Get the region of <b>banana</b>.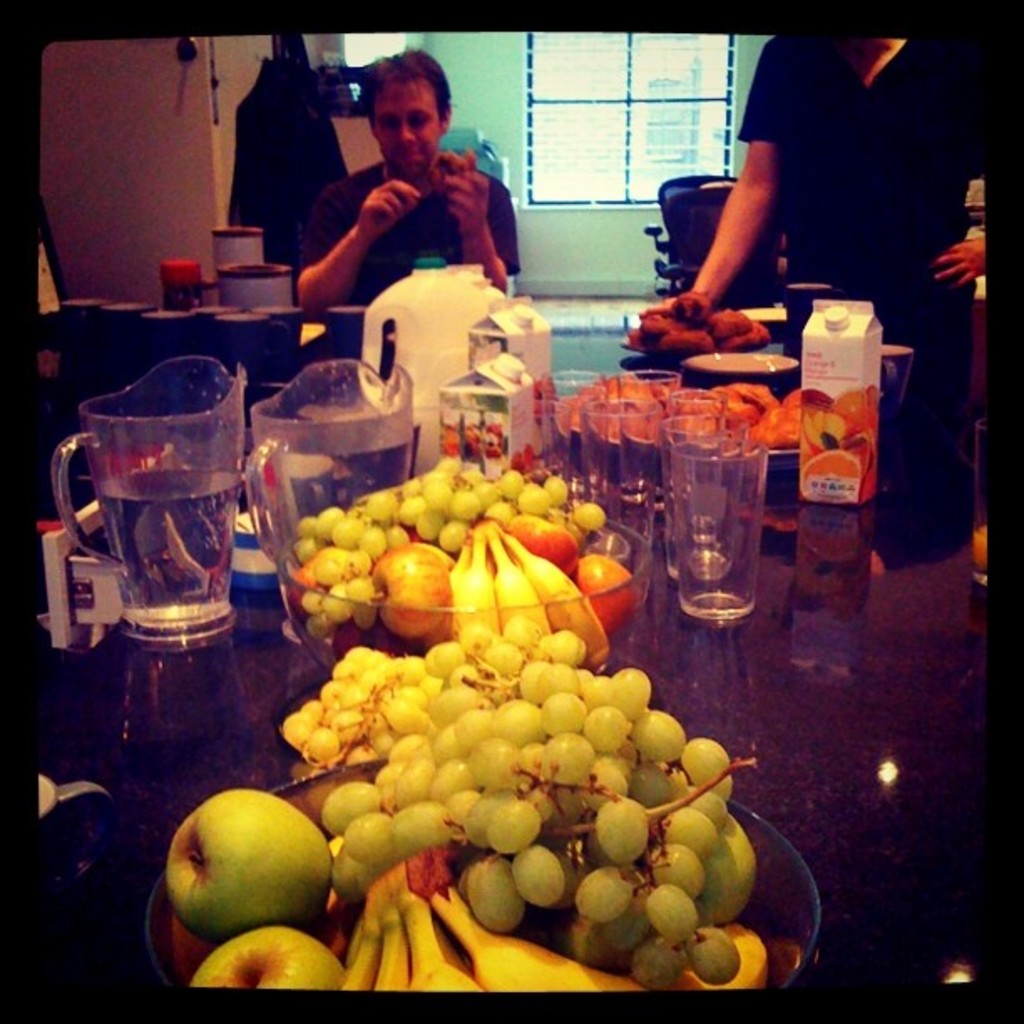
<region>500, 530, 611, 661</region>.
